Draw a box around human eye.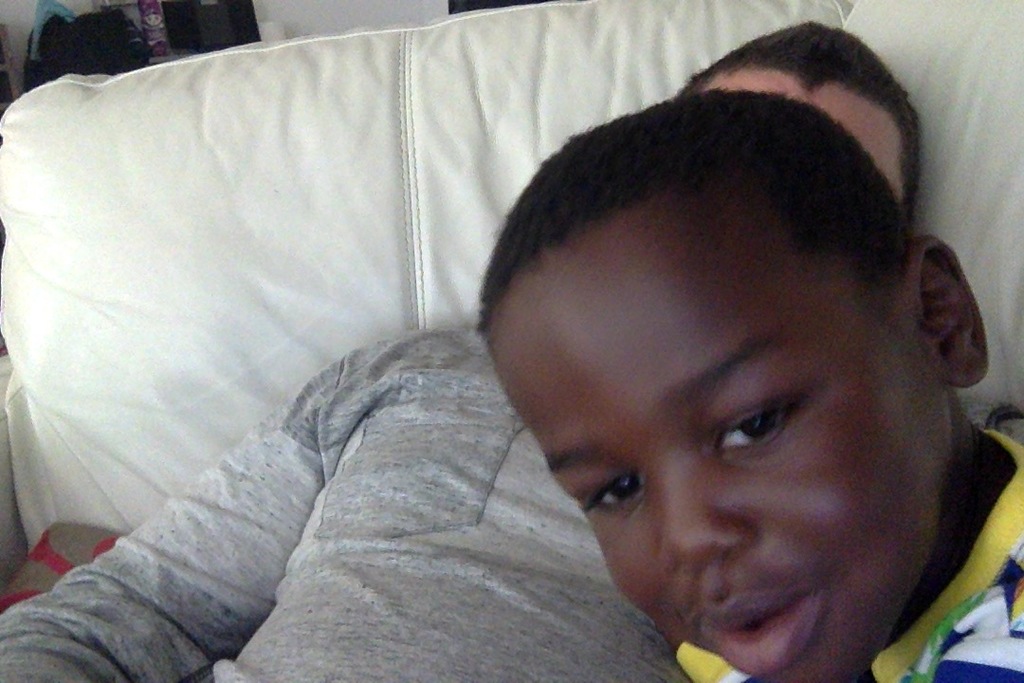
left=580, top=469, right=650, bottom=508.
